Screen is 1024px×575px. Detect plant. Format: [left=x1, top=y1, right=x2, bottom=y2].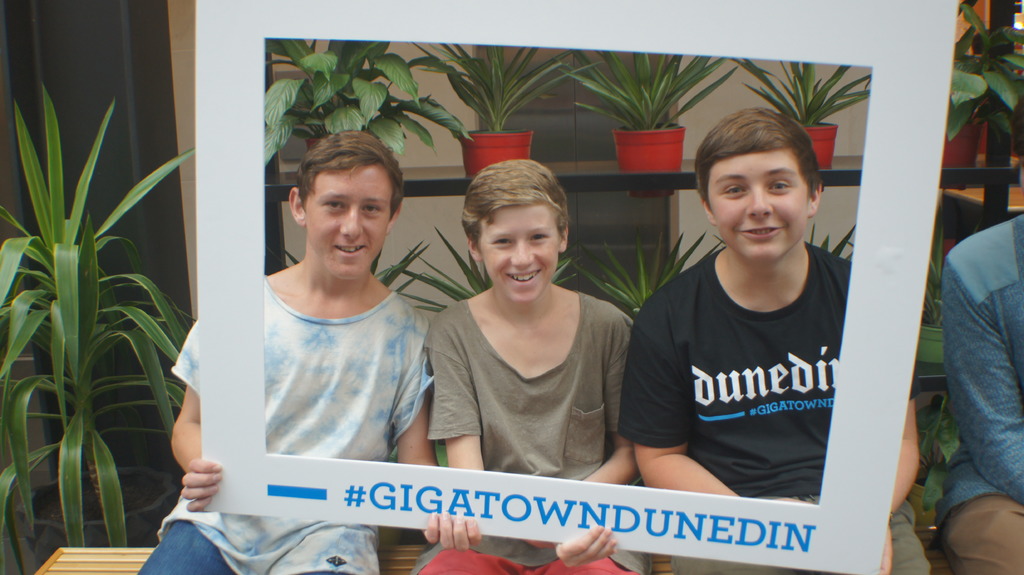
[left=269, top=239, right=433, bottom=294].
